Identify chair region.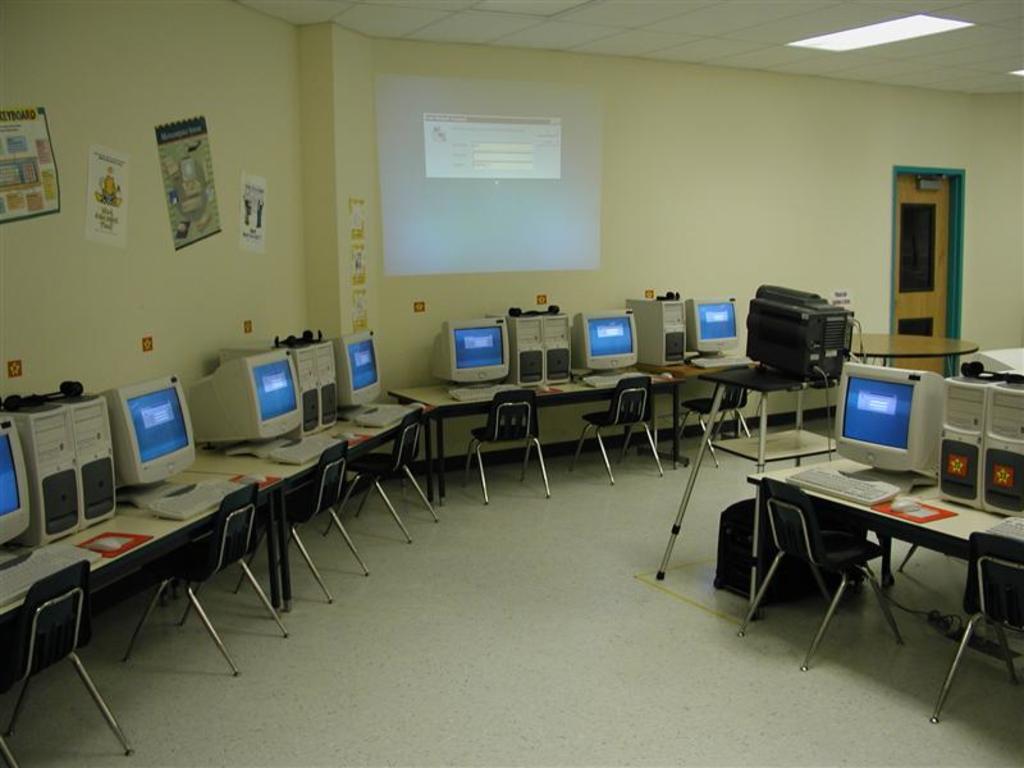
Region: [x1=323, y1=406, x2=442, y2=538].
